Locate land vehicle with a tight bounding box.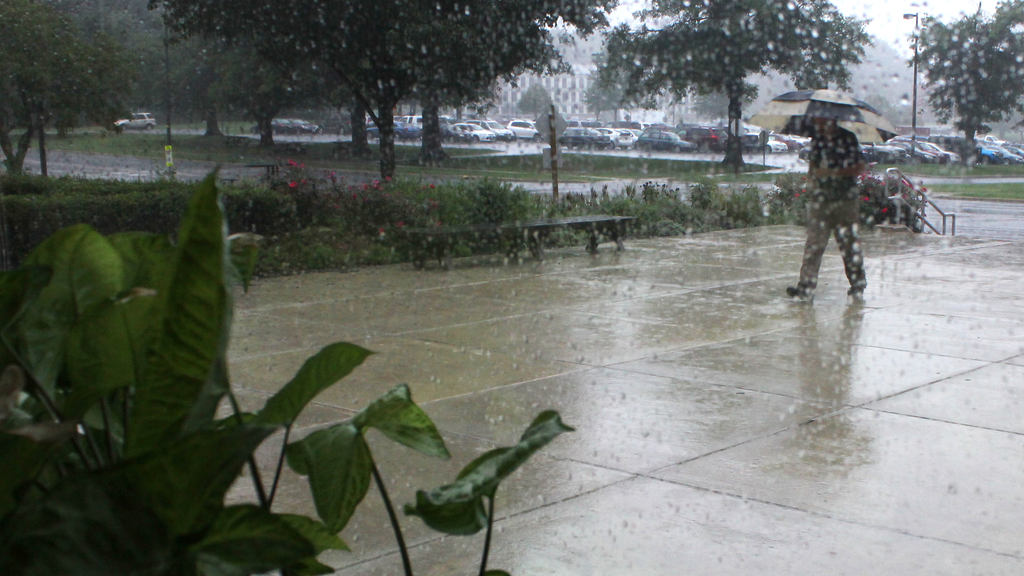
box=[640, 122, 669, 133].
